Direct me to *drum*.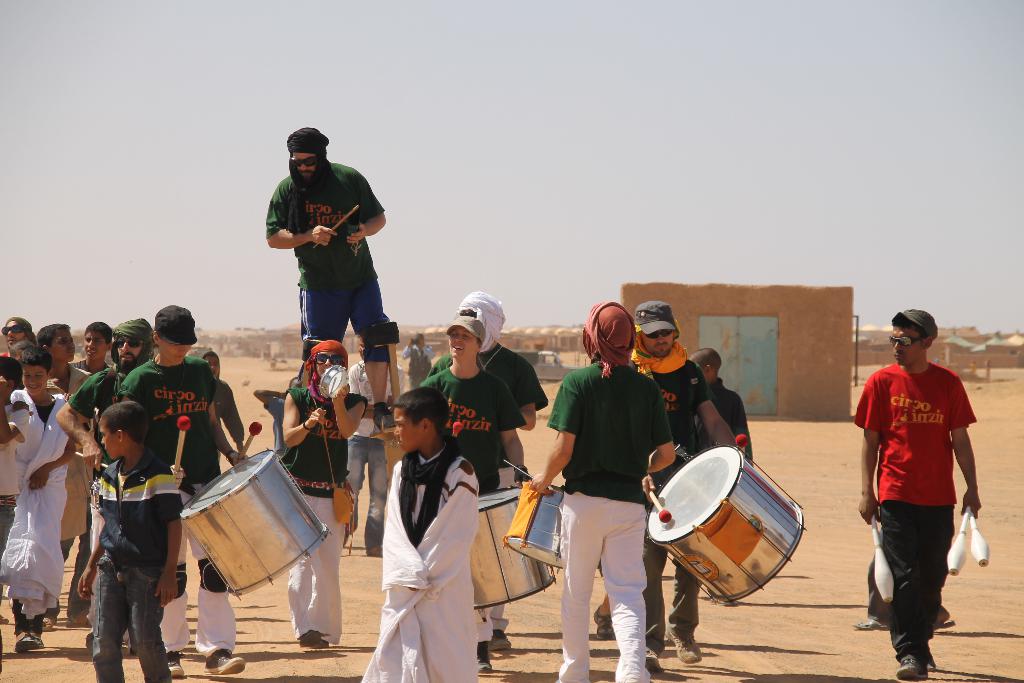
Direction: select_region(647, 447, 808, 602).
